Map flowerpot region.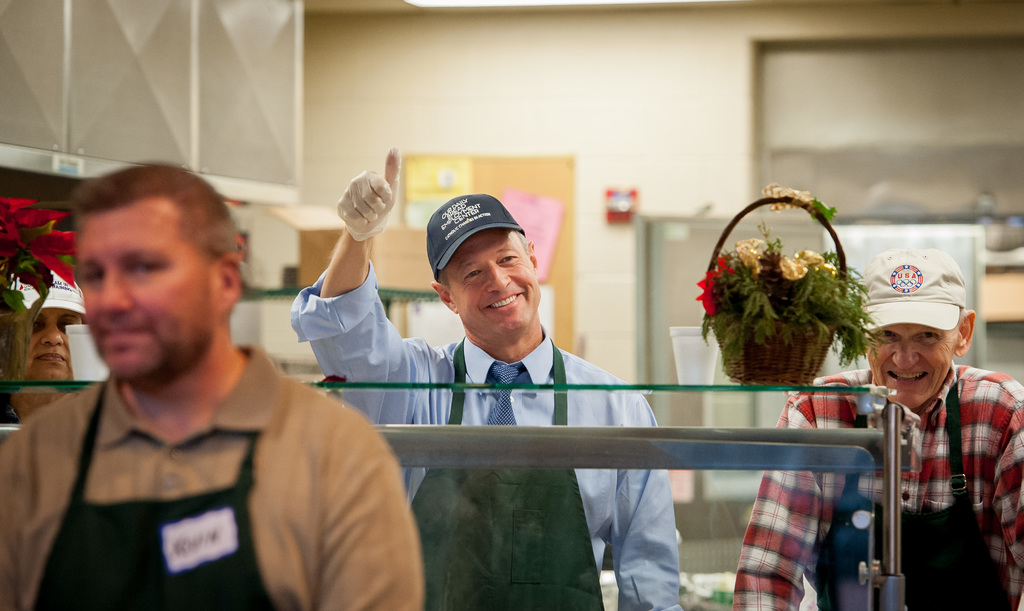
Mapped to [left=706, top=320, right=835, bottom=383].
